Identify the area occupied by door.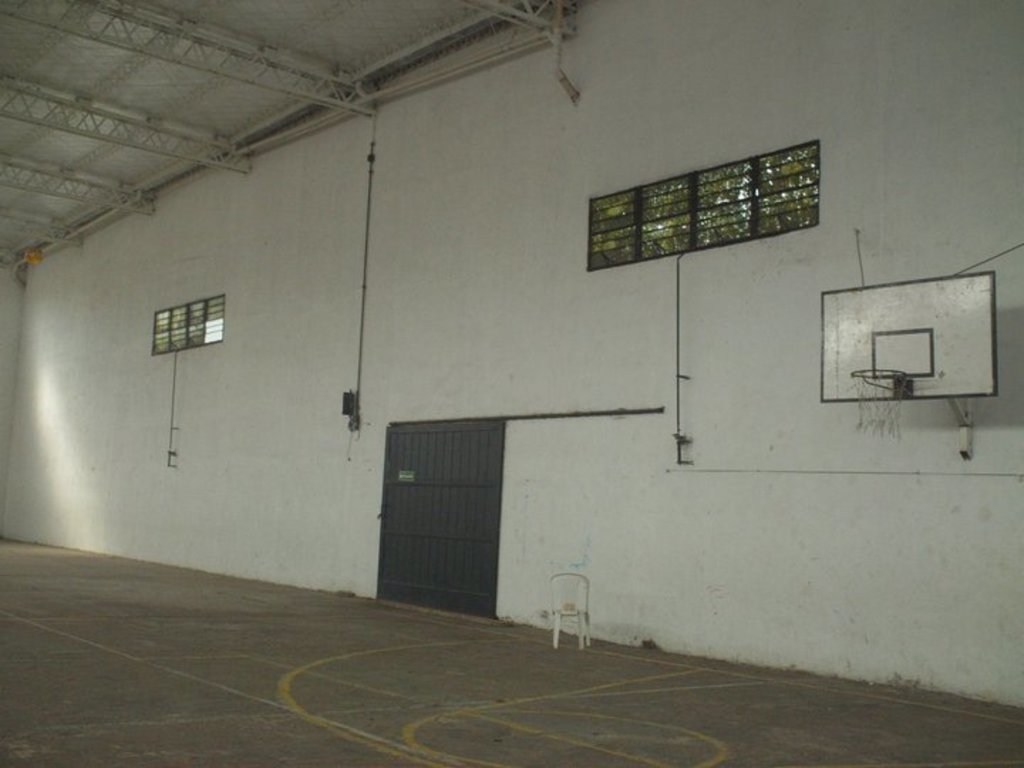
Area: (x1=385, y1=411, x2=511, y2=620).
